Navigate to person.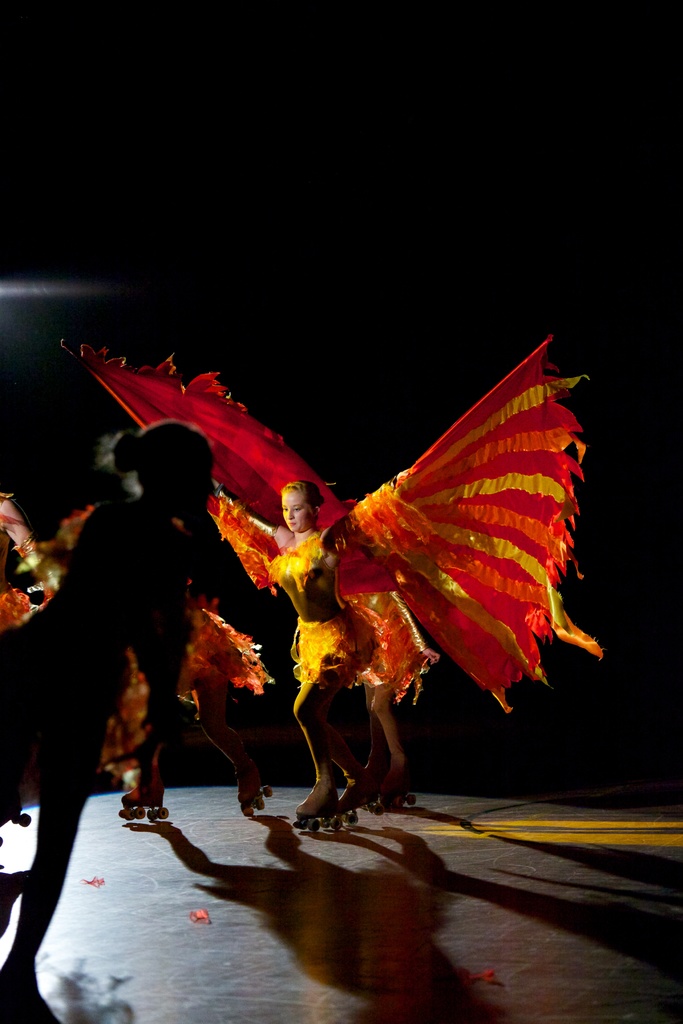
Navigation target: <box>206,477,388,826</box>.
